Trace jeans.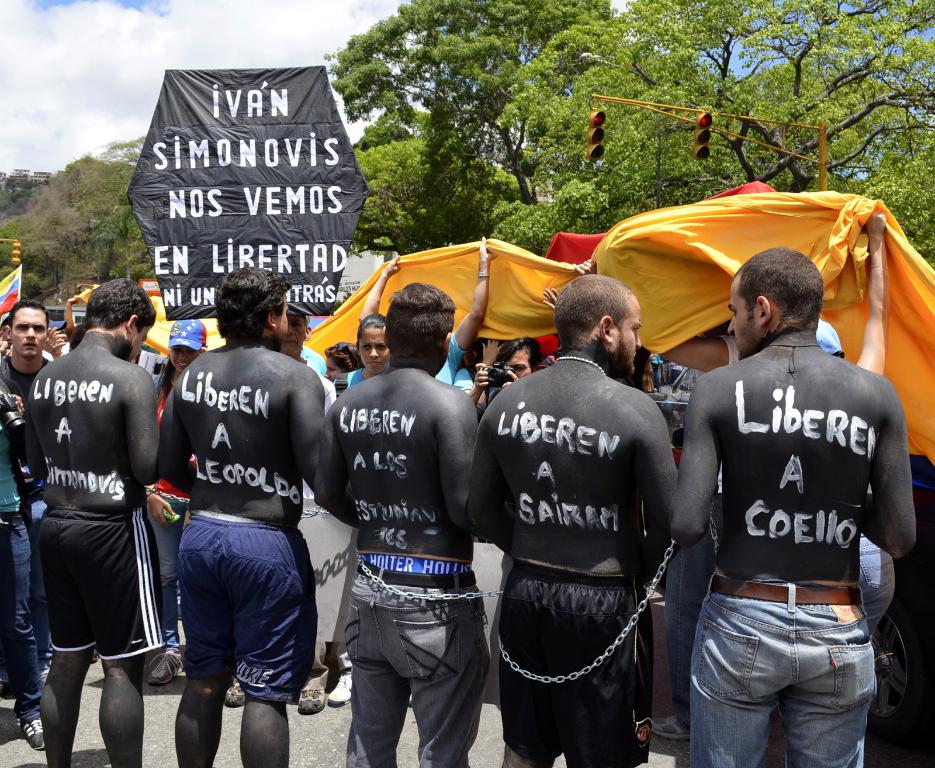
Traced to rect(145, 484, 263, 689).
